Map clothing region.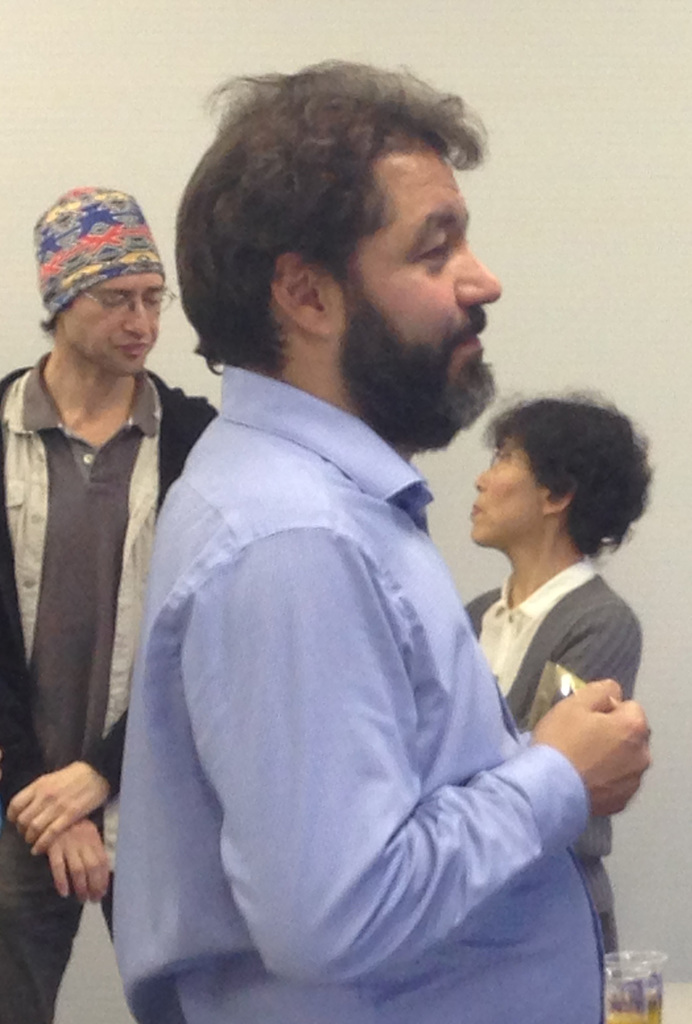
Mapped to [465,551,640,955].
